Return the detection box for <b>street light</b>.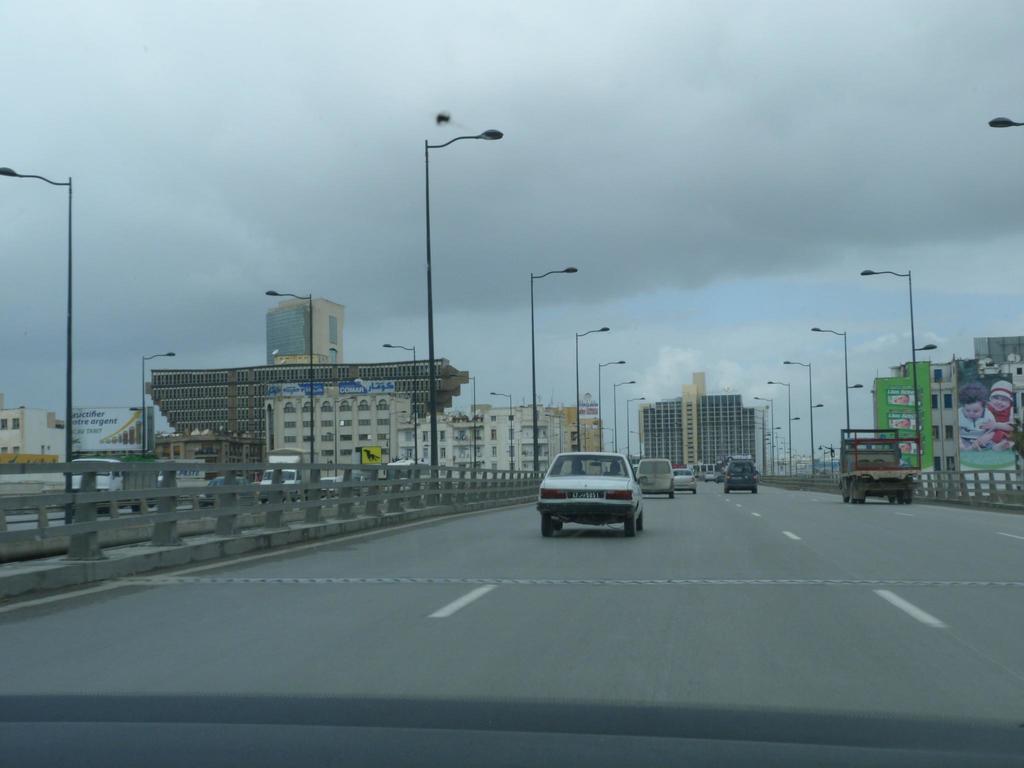
[749, 393, 779, 477].
